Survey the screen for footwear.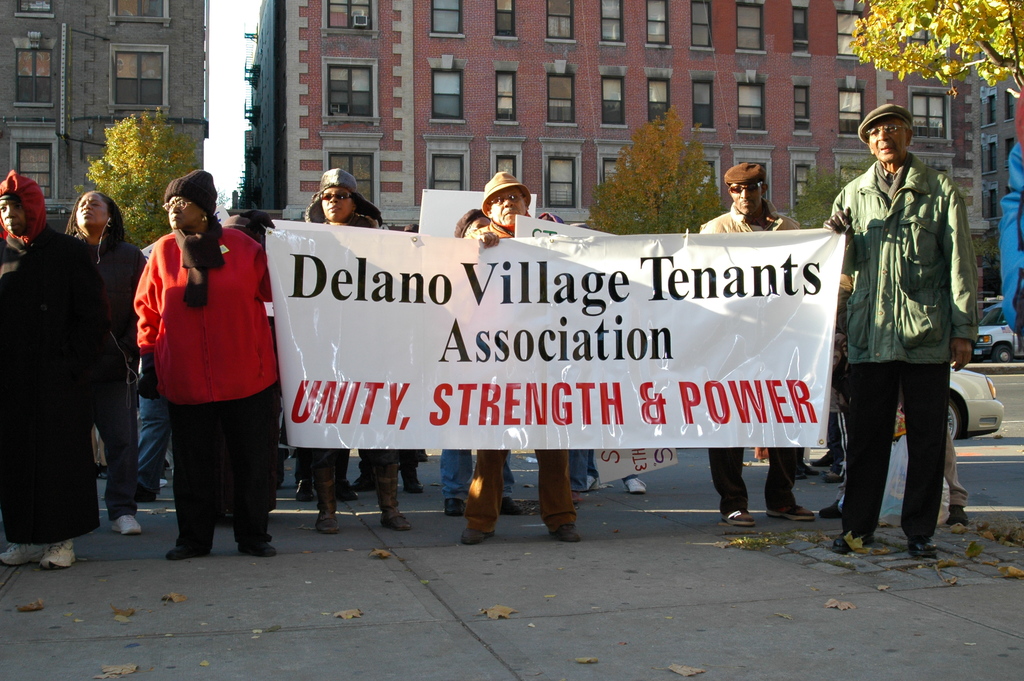
Survey found: pyautogui.locateOnScreen(159, 478, 168, 486).
